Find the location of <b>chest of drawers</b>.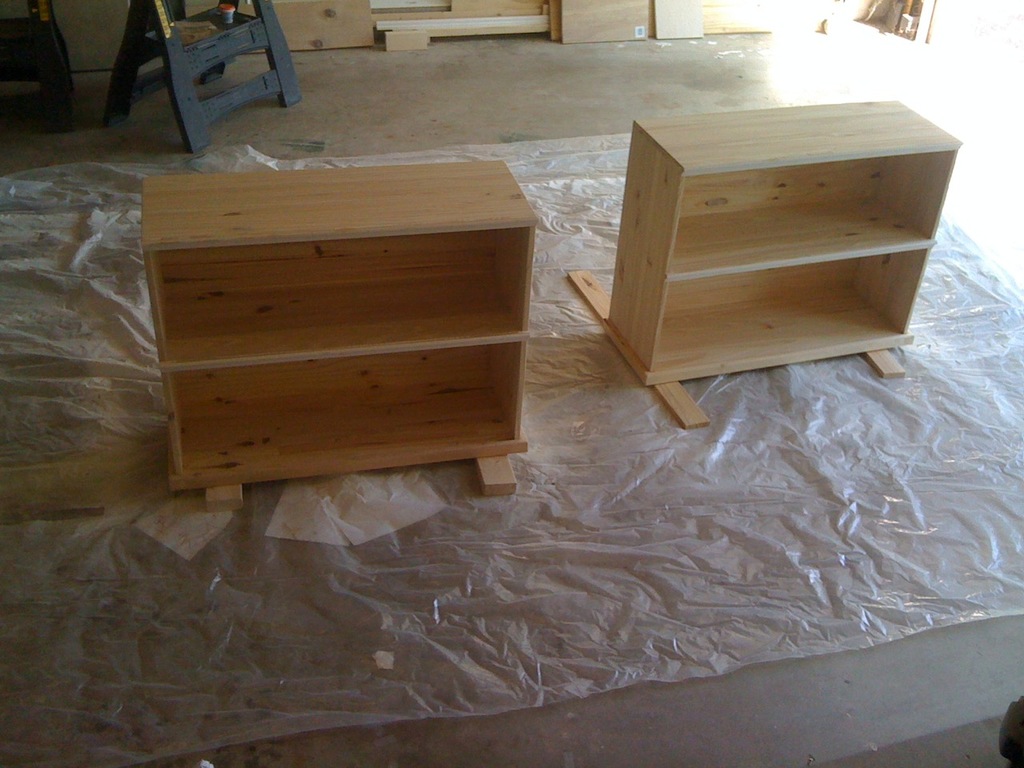
Location: 138,158,539,488.
